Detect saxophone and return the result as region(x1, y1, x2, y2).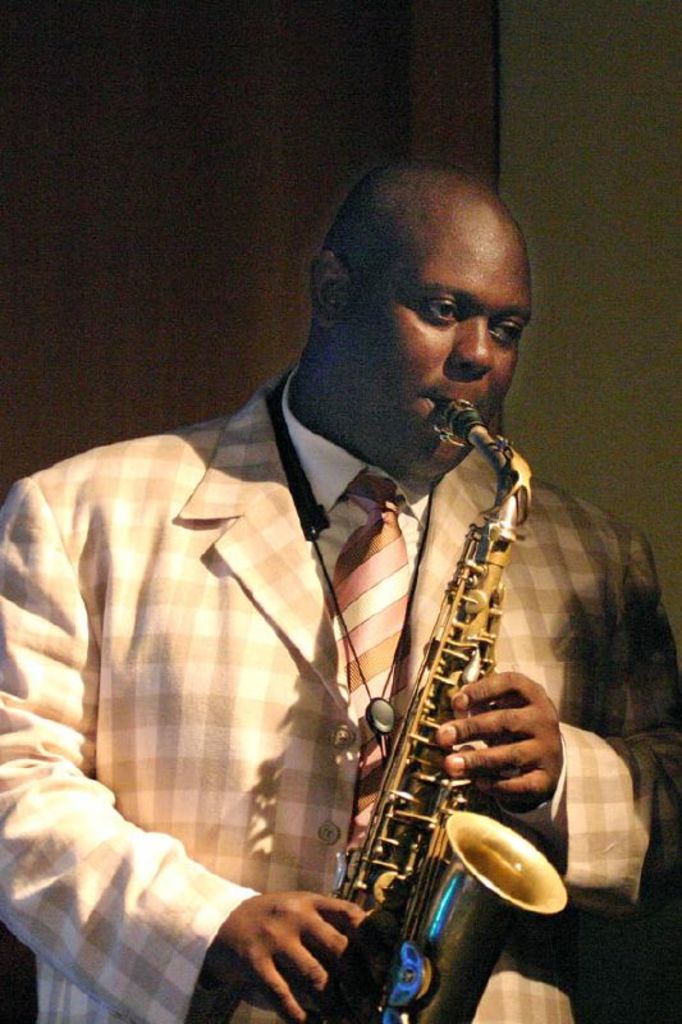
region(294, 397, 572, 1023).
